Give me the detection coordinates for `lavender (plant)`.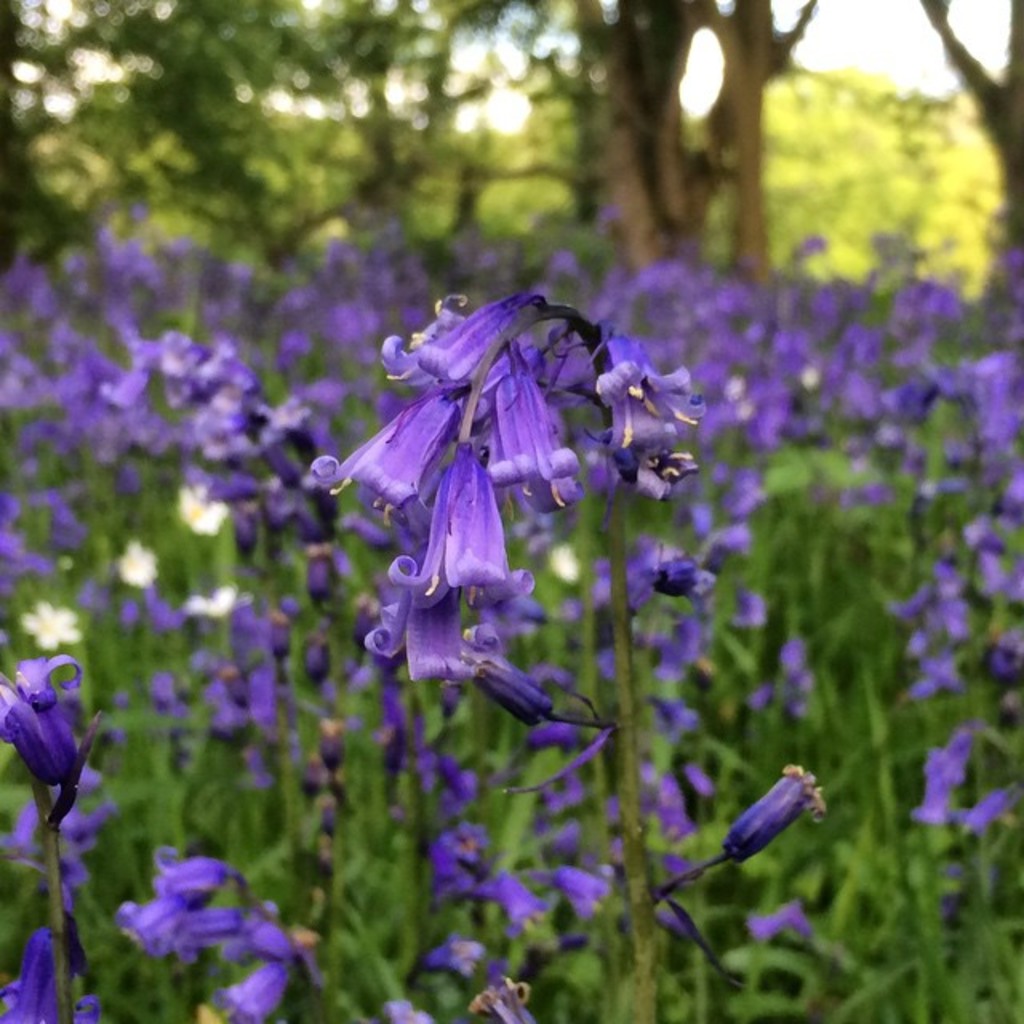
region(882, 250, 950, 419).
